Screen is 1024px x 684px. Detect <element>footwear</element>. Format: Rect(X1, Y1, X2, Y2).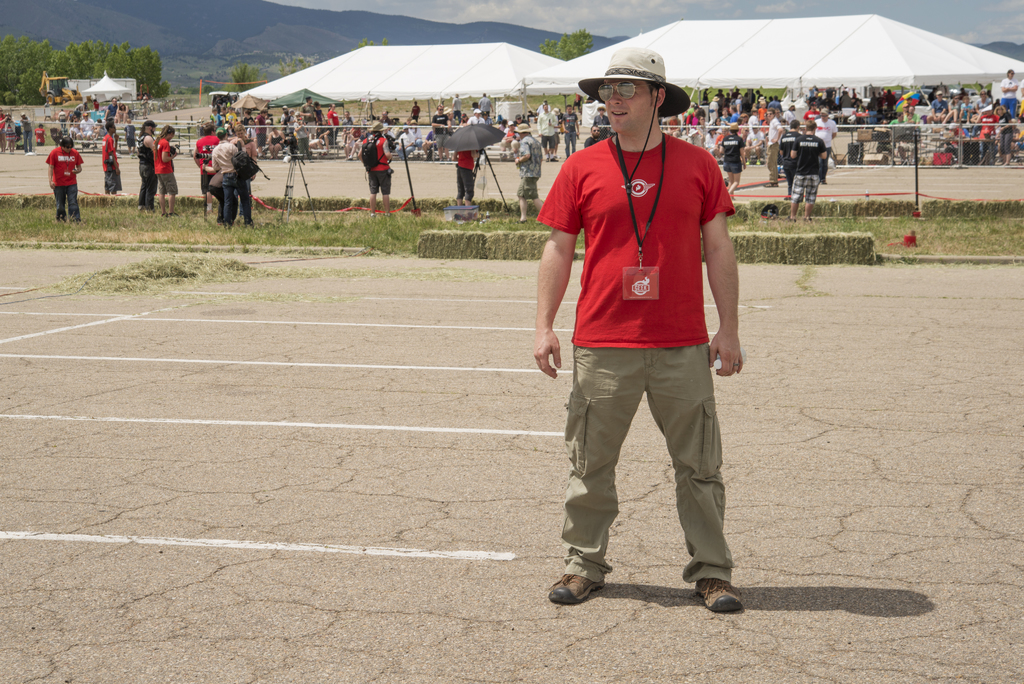
Rect(273, 154, 277, 159).
